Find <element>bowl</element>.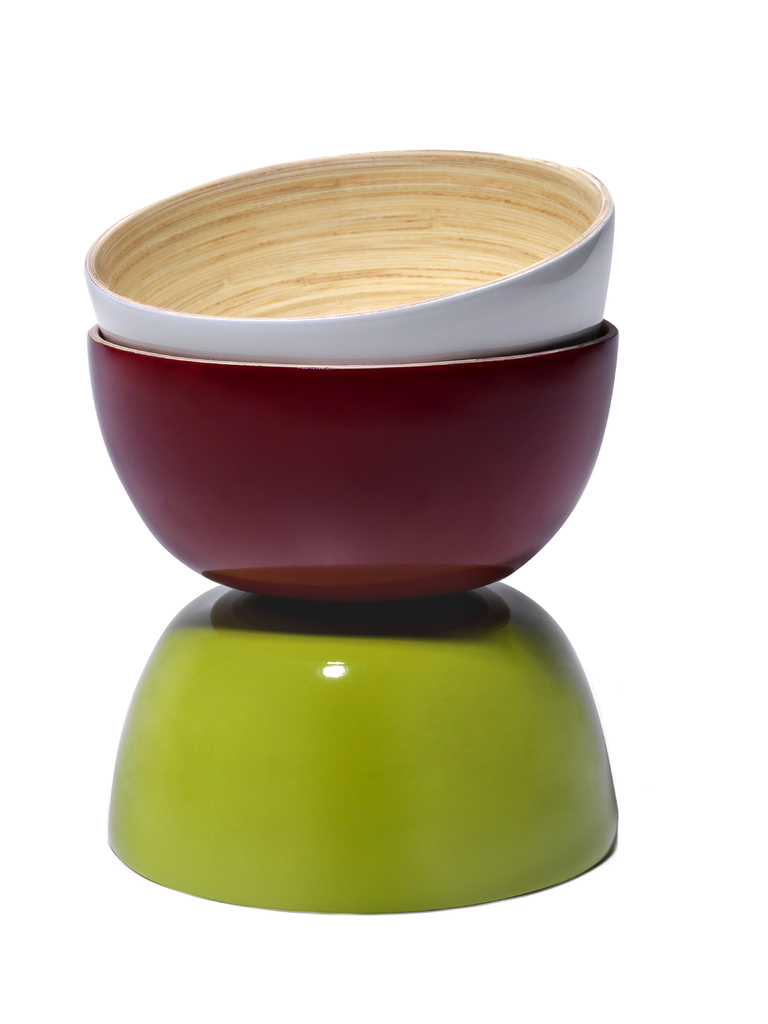
box(88, 321, 622, 610).
